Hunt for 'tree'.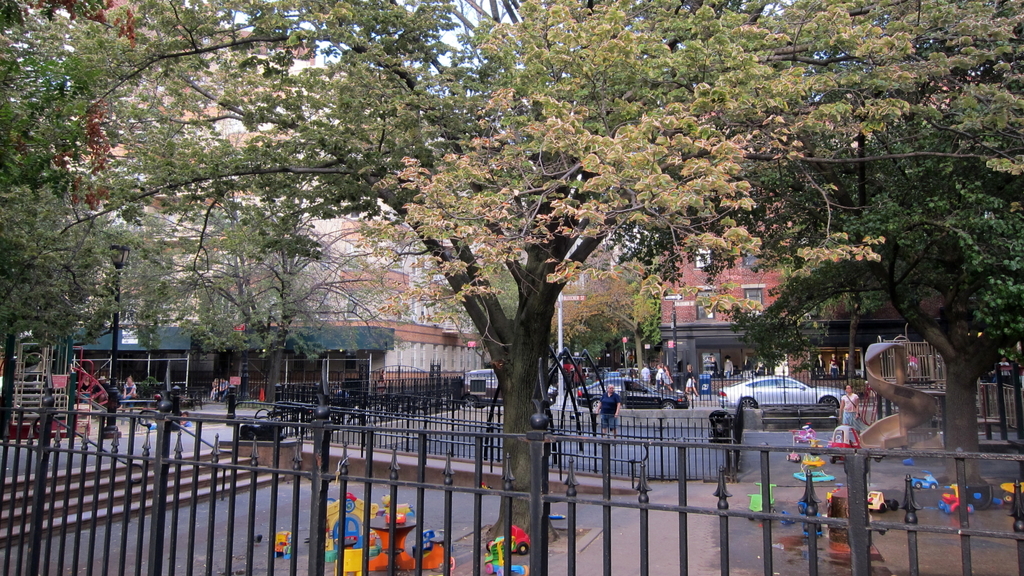
Hunted down at l=163, t=196, r=382, b=406.
